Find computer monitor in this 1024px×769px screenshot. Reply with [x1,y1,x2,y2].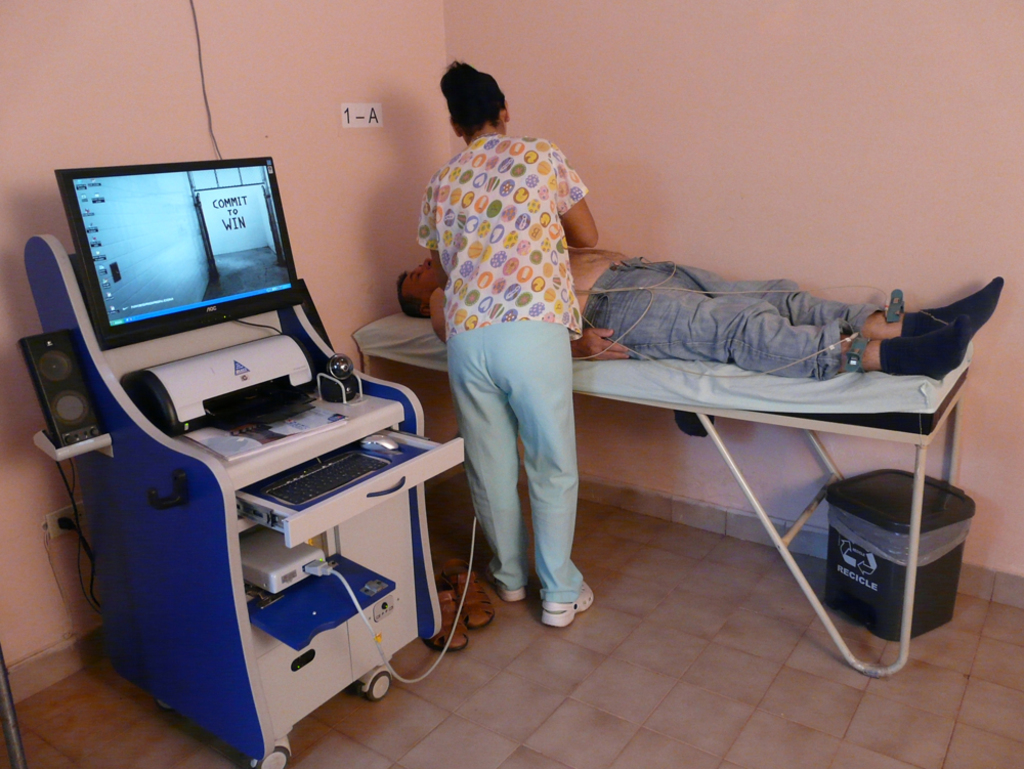
[33,163,312,349].
